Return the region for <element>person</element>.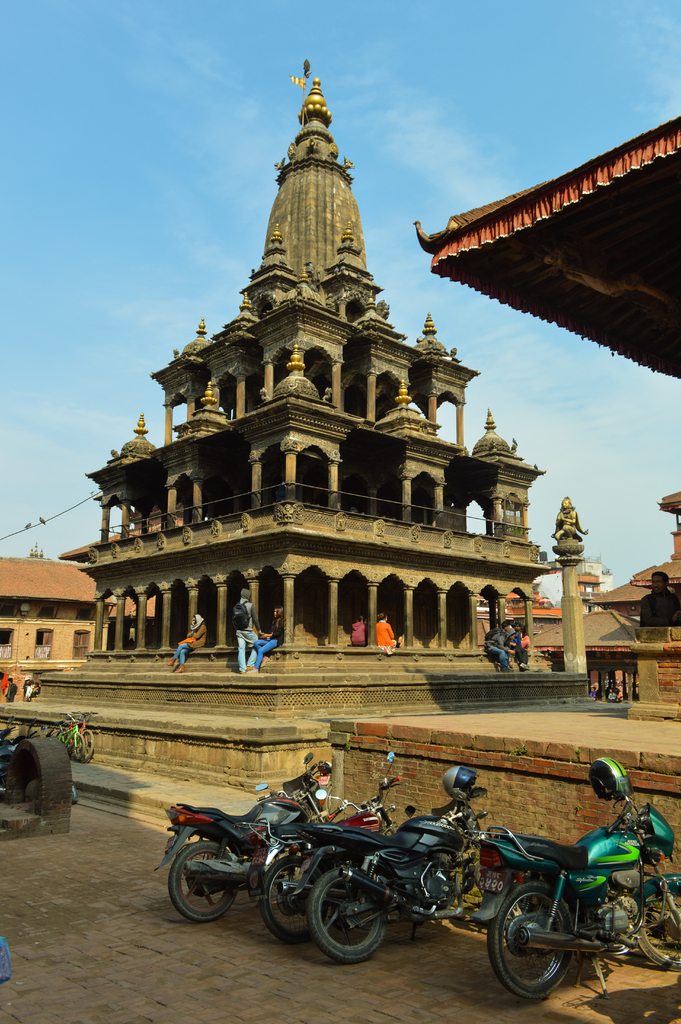
[245, 601, 284, 675].
